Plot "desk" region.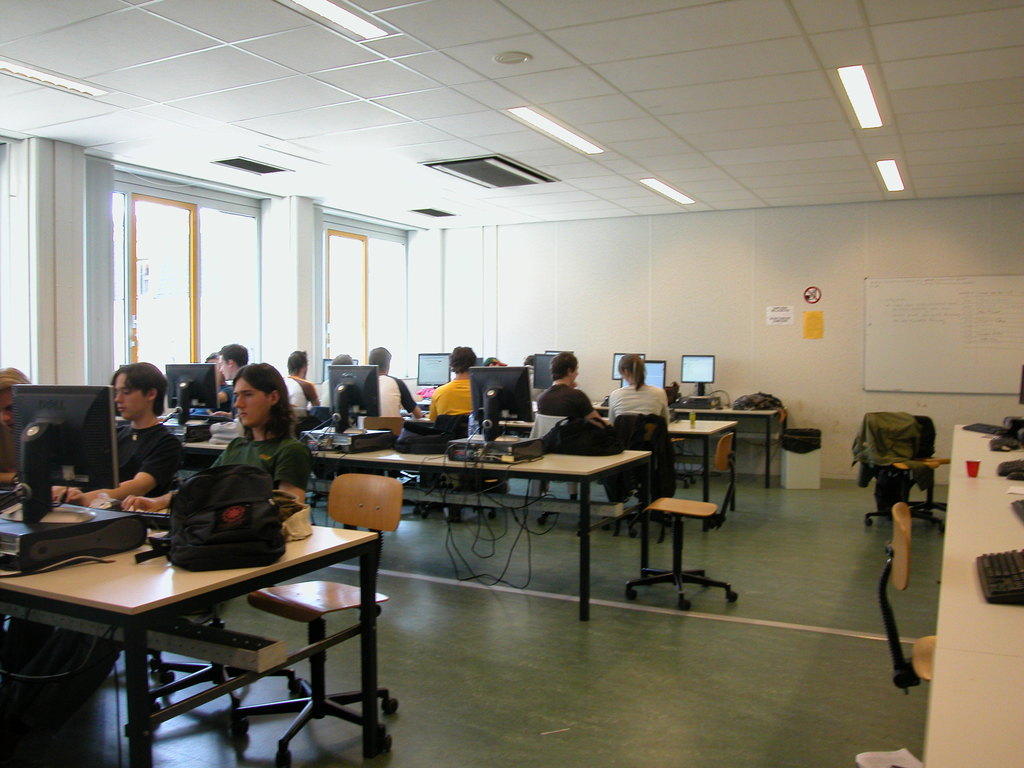
Plotted at crop(0, 495, 380, 767).
